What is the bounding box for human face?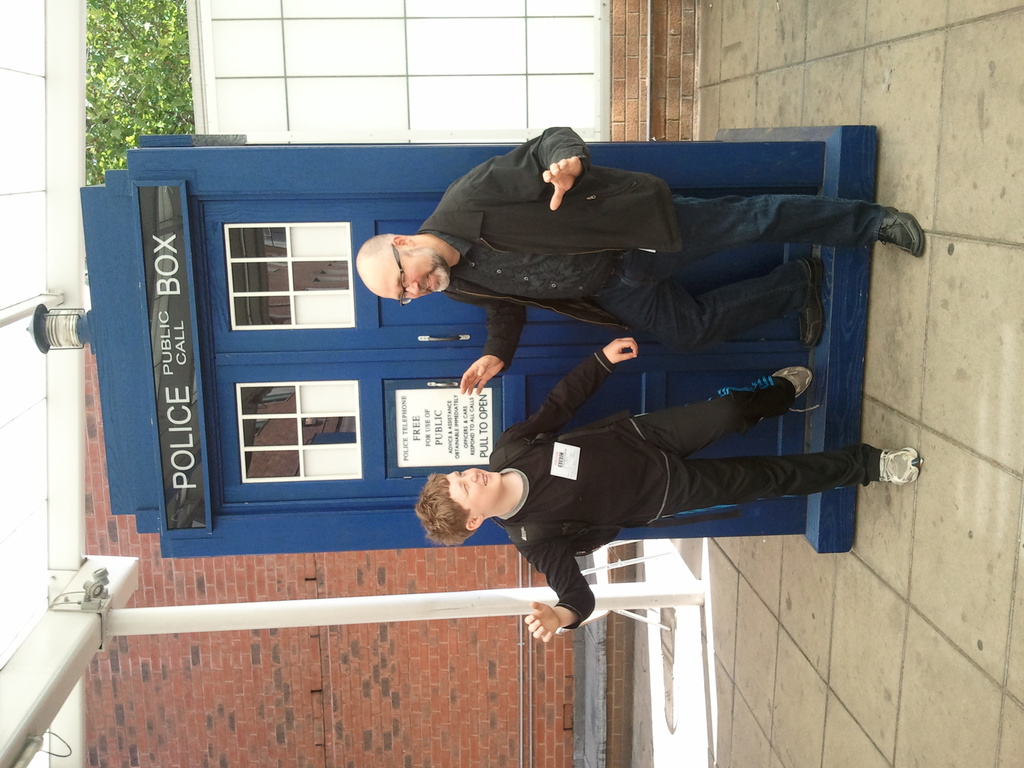
445,465,501,511.
